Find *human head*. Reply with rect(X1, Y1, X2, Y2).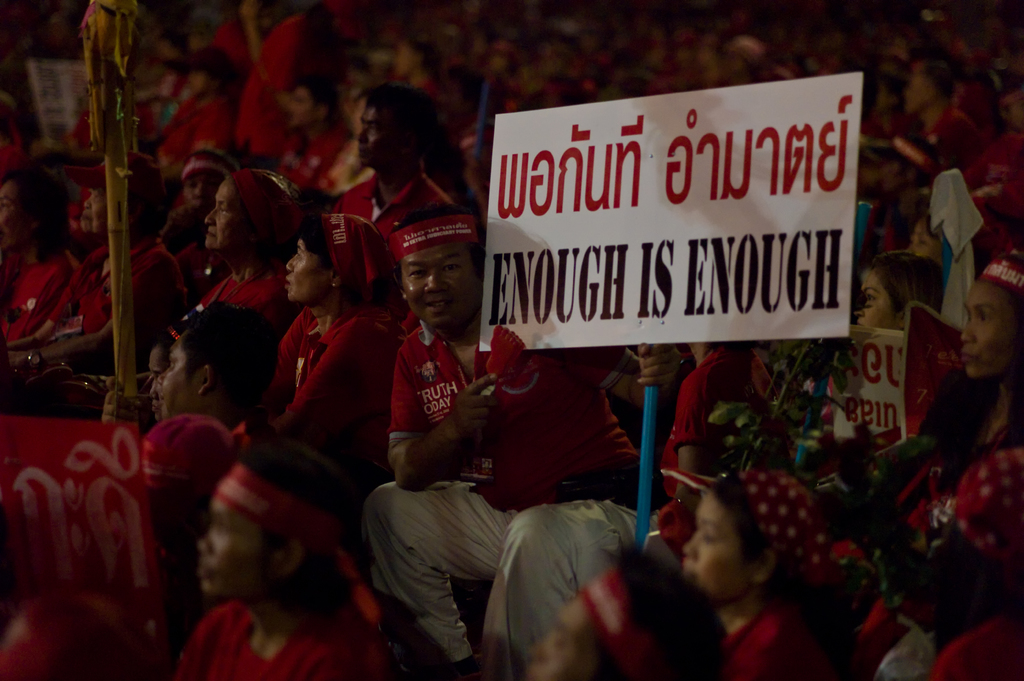
rect(160, 301, 280, 426).
